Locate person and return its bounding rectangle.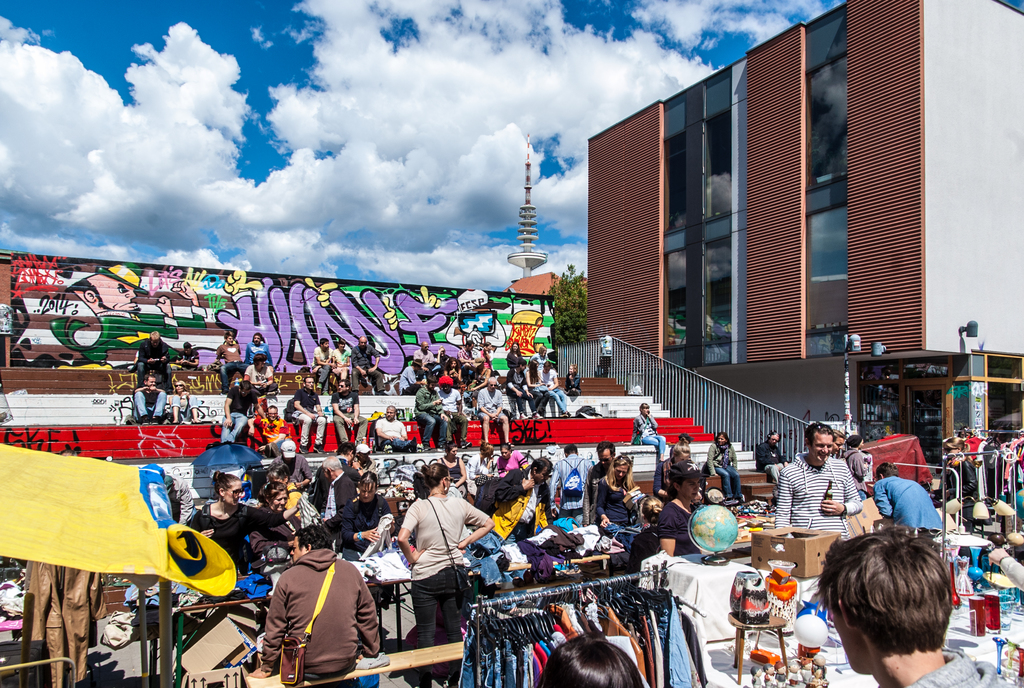
{"x1": 269, "y1": 452, "x2": 321, "y2": 483}.
